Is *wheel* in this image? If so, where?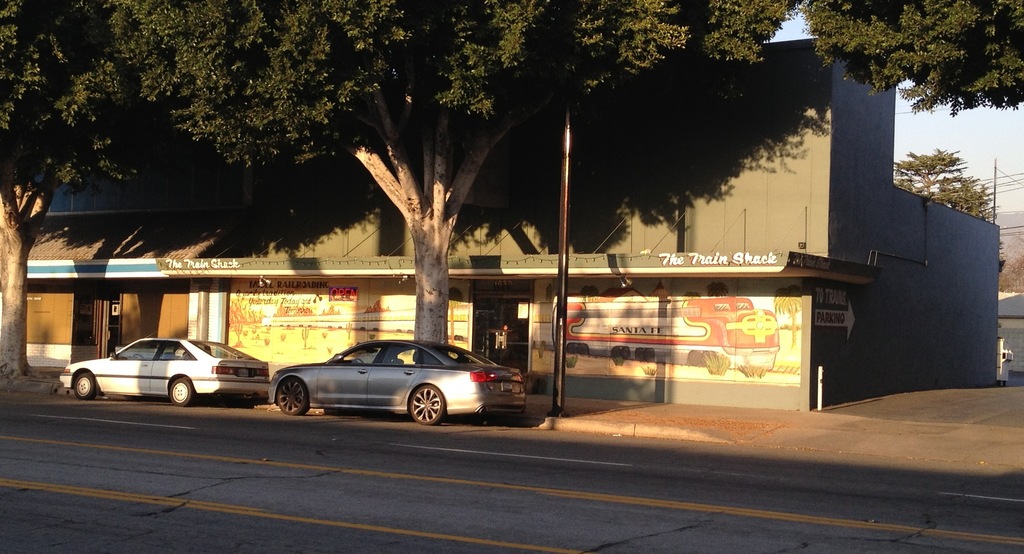
Yes, at [353, 359, 365, 365].
